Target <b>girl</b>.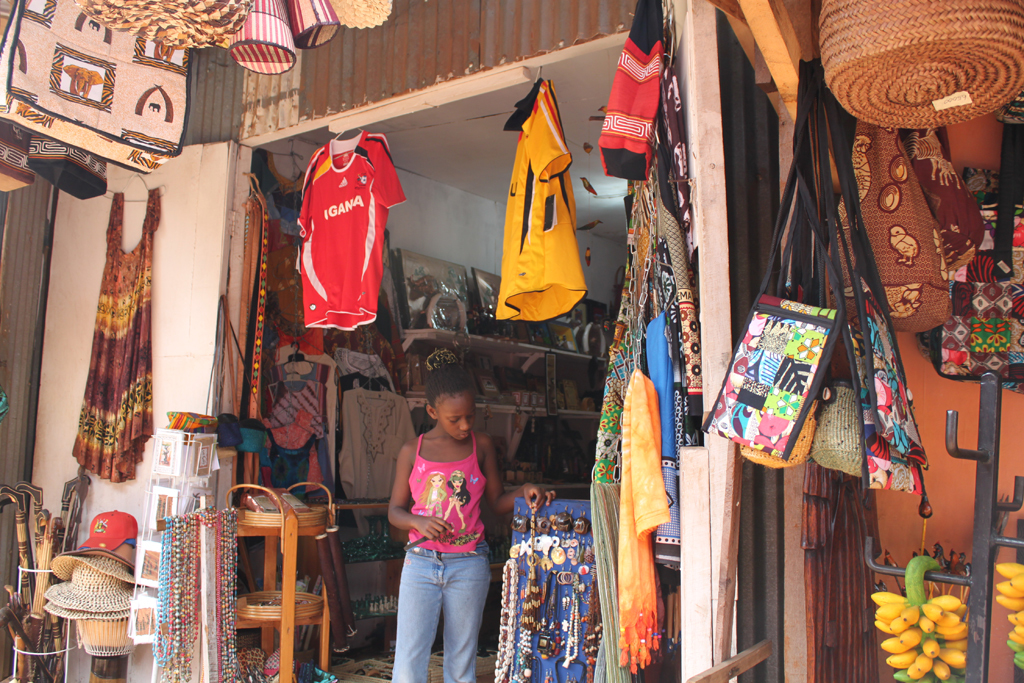
Target region: 387, 364, 559, 682.
